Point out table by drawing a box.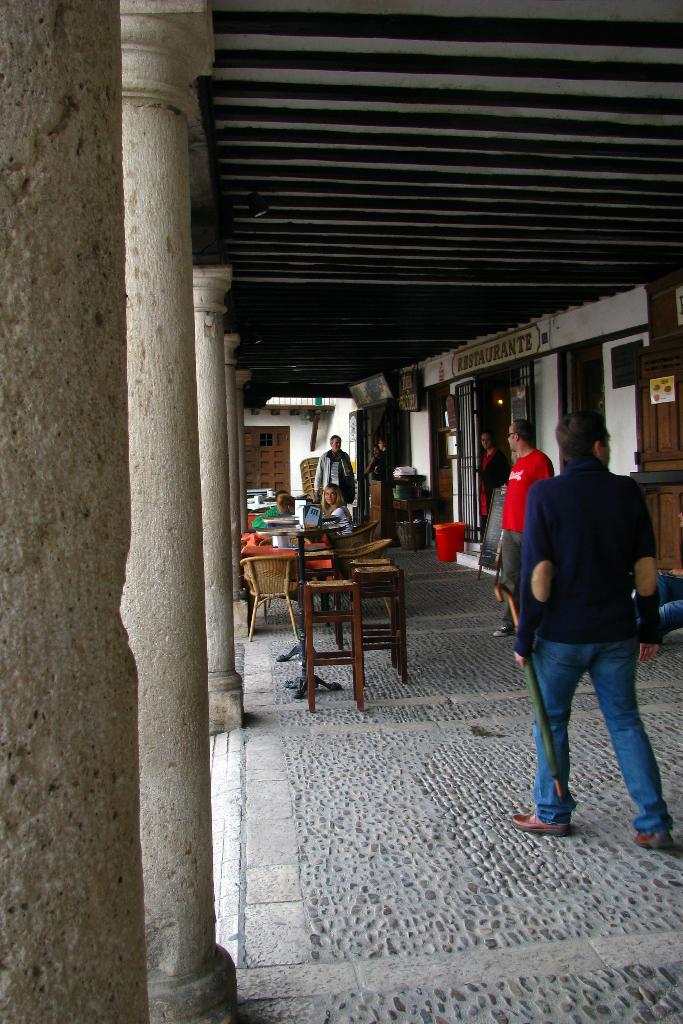
pyautogui.locateOnScreen(388, 493, 438, 552).
